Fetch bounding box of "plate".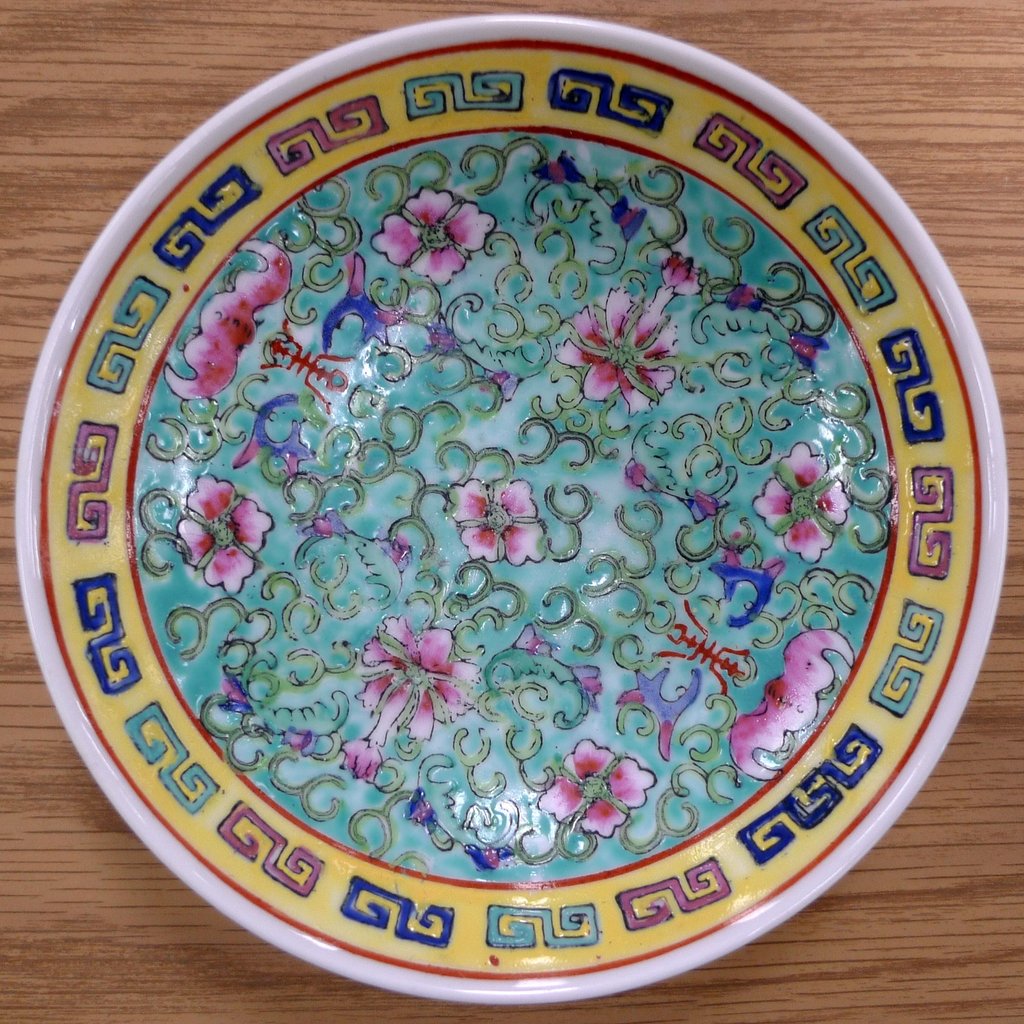
Bbox: box=[13, 14, 1009, 1008].
